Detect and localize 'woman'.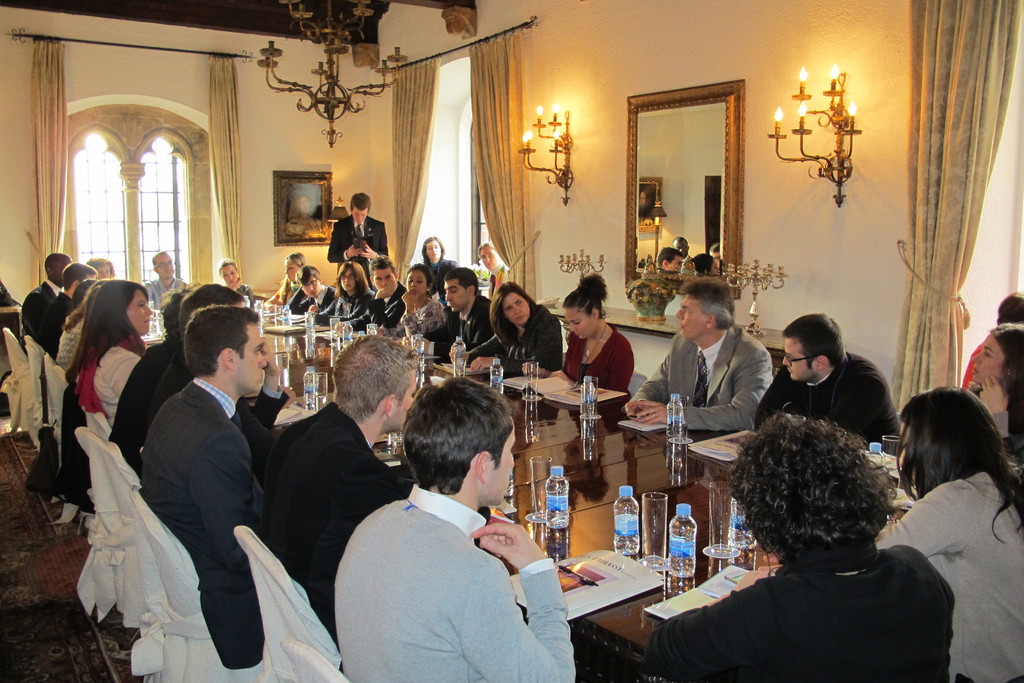
Localized at l=447, t=277, r=566, b=375.
